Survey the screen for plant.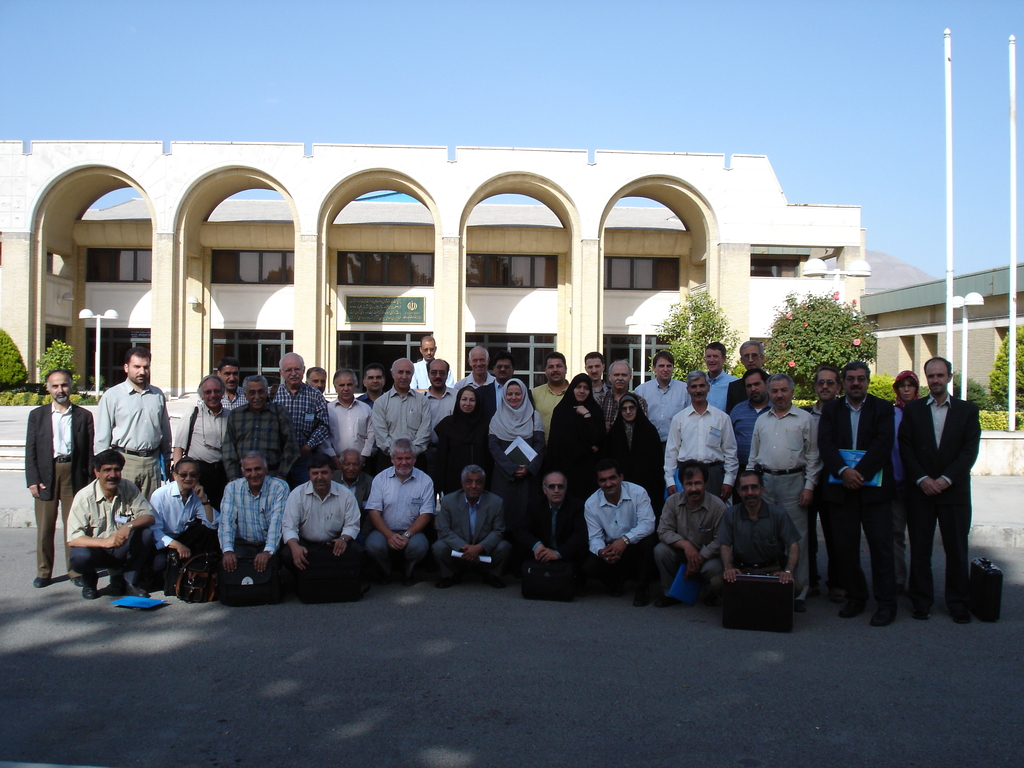
Survey found: locate(0, 330, 29, 389).
